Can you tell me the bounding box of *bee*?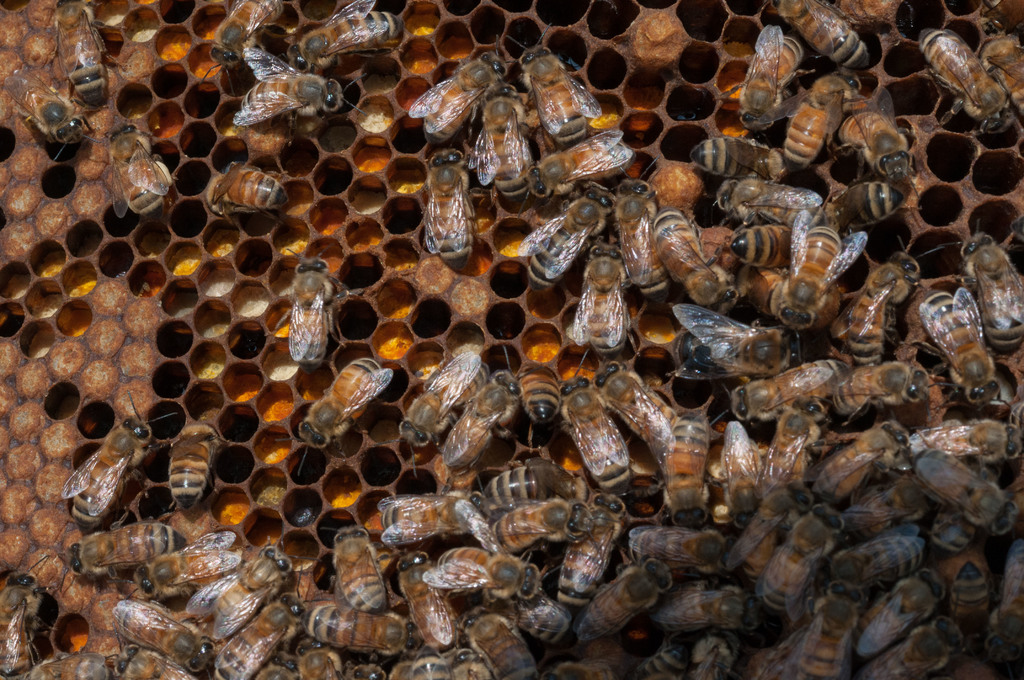
box=[111, 130, 179, 223].
